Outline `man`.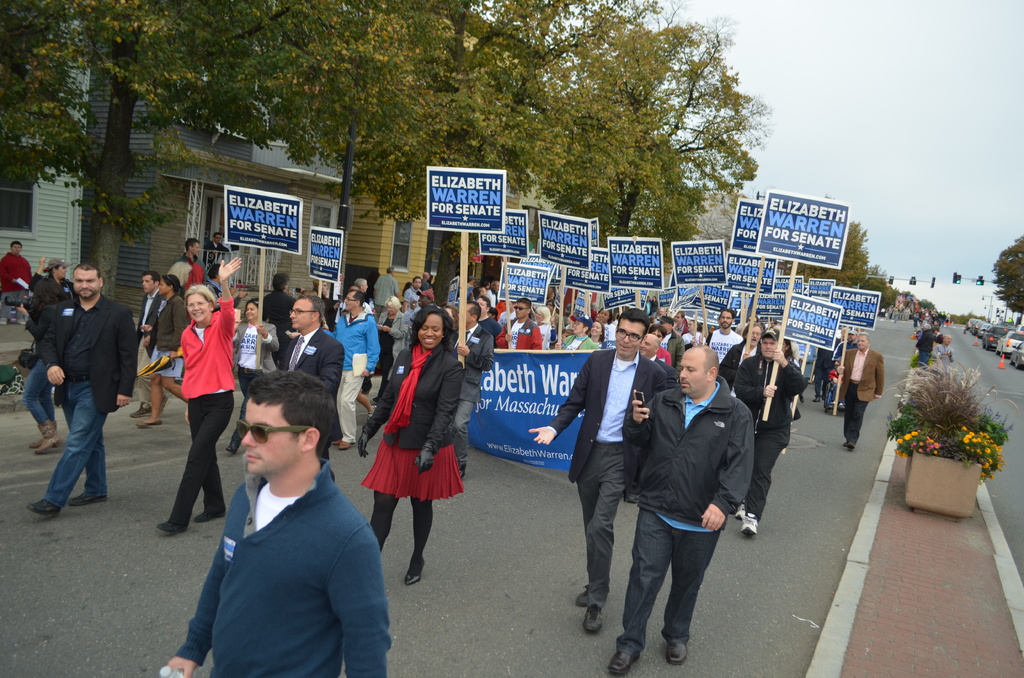
Outline: 205 231 230 269.
